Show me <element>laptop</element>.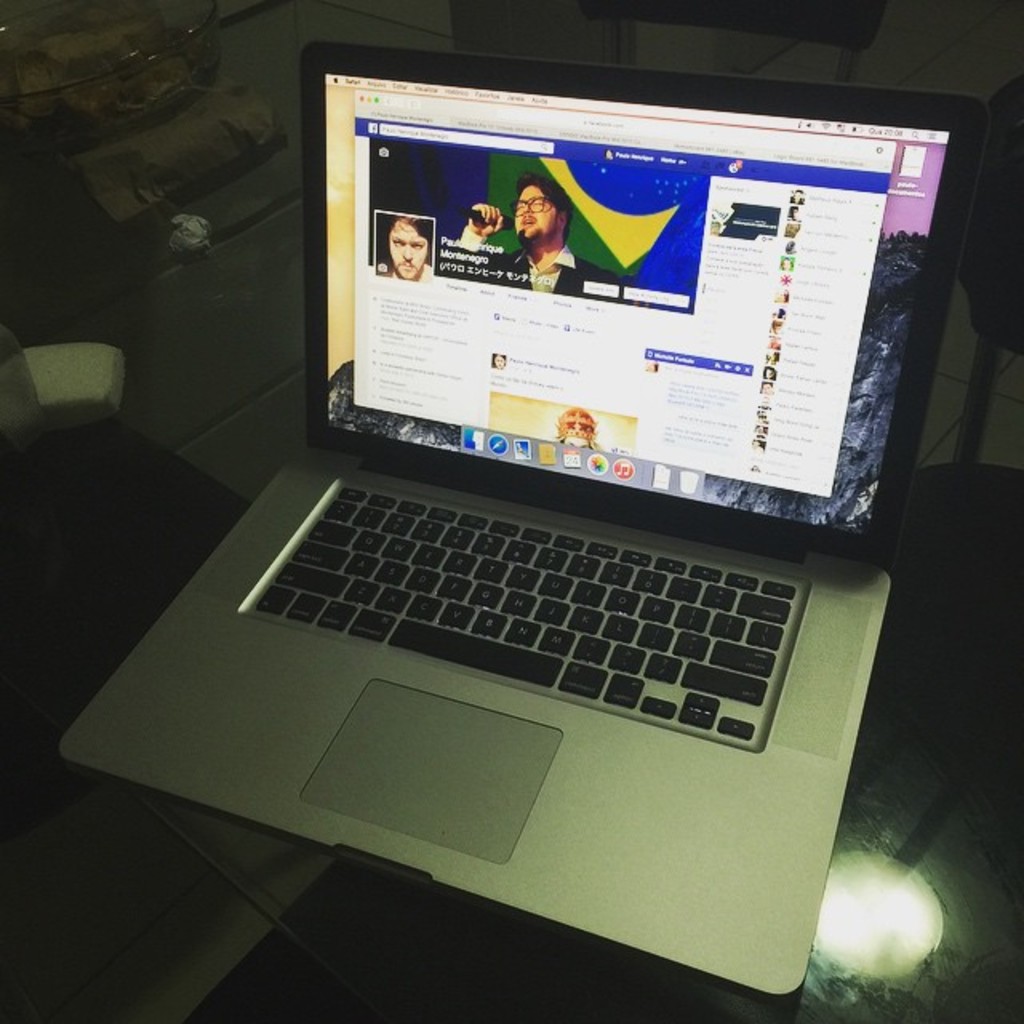
<element>laptop</element> is here: (155,19,962,976).
